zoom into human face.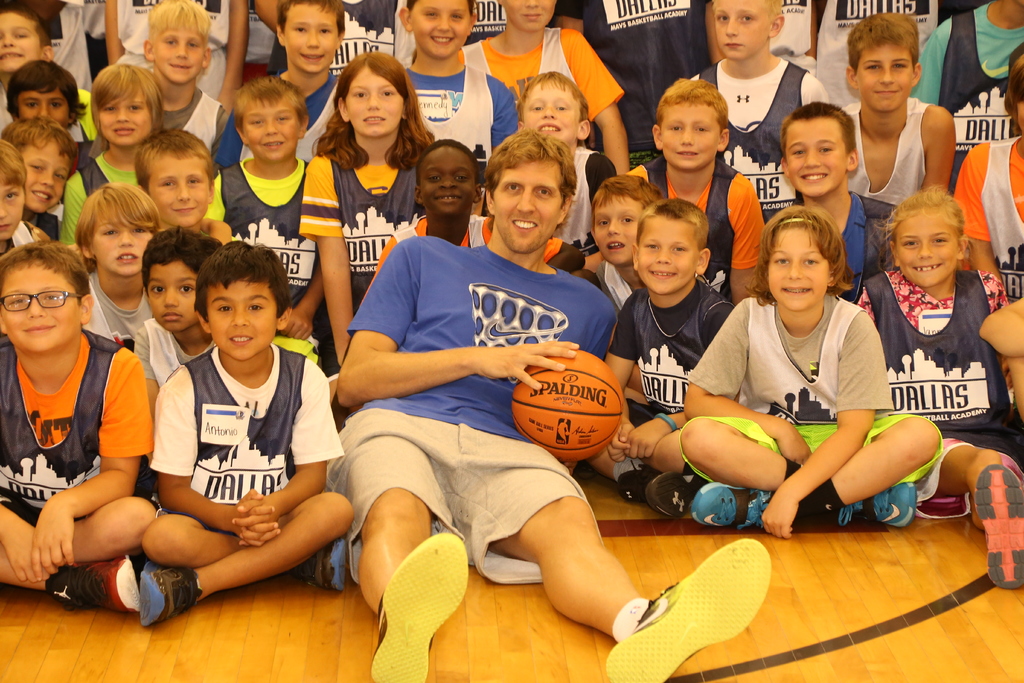
Zoom target: left=492, top=158, right=563, bottom=255.
